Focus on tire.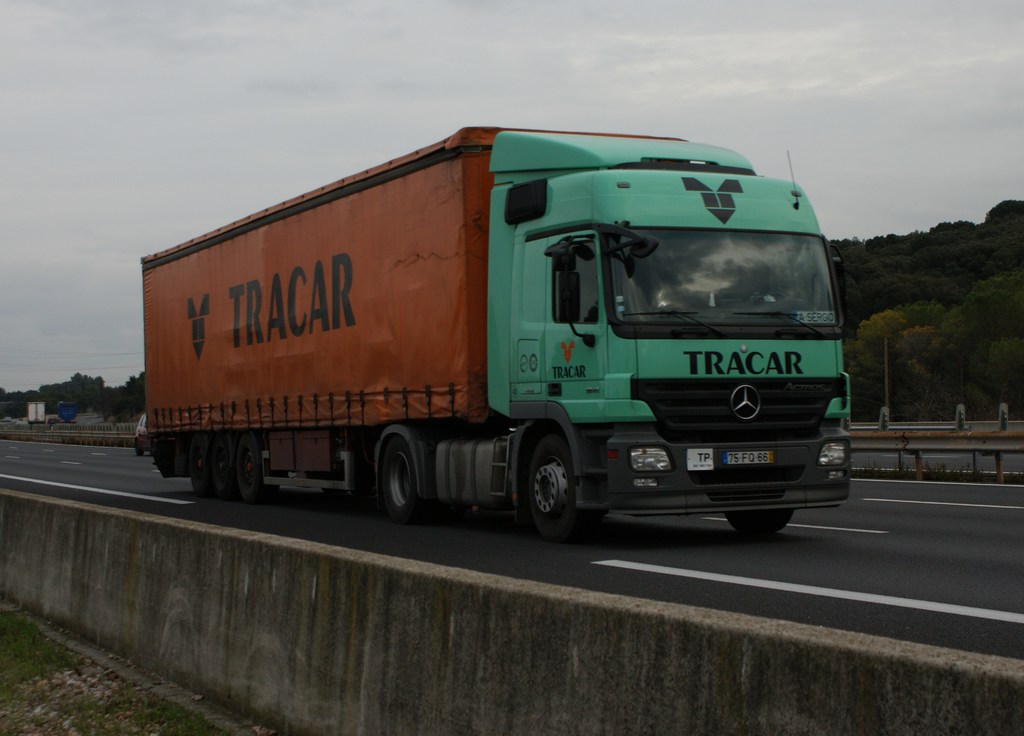
Focused at l=722, t=507, r=796, b=536.
